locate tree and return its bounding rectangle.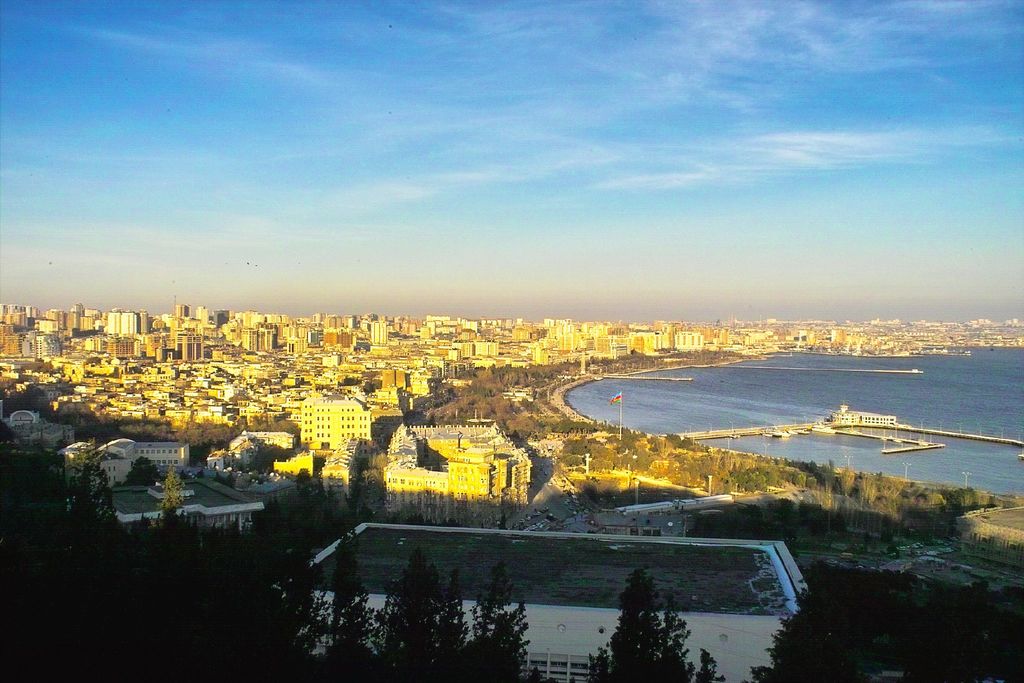
bbox=[589, 570, 702, 682].
